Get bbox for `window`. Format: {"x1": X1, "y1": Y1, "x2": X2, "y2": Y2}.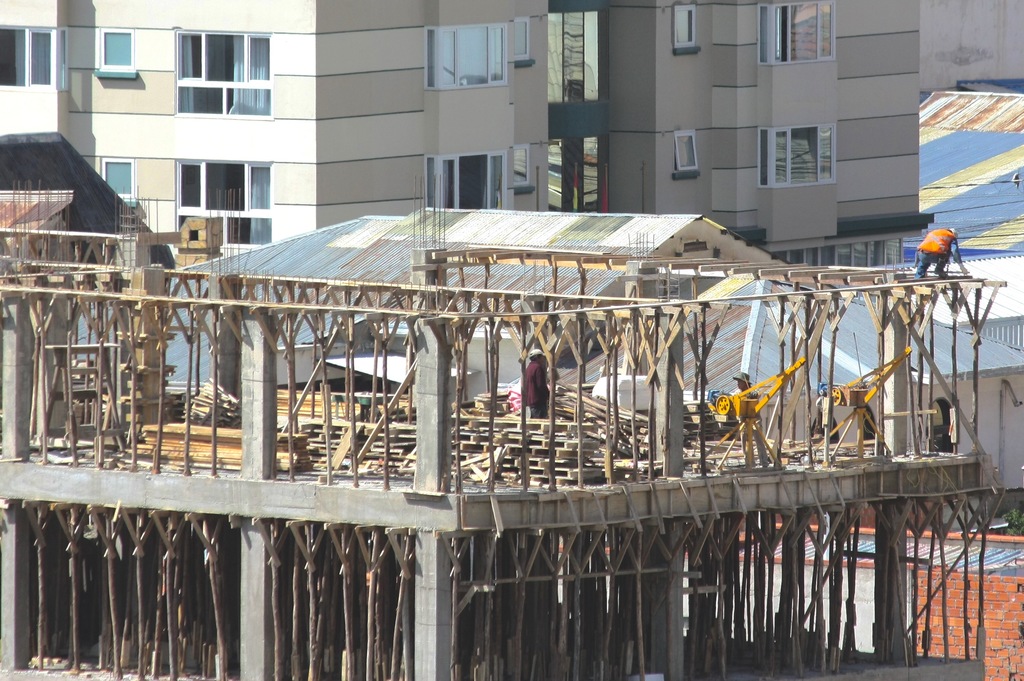
{"x1": 424, "y1": 141, "x2": 530, "y2": 210}.
